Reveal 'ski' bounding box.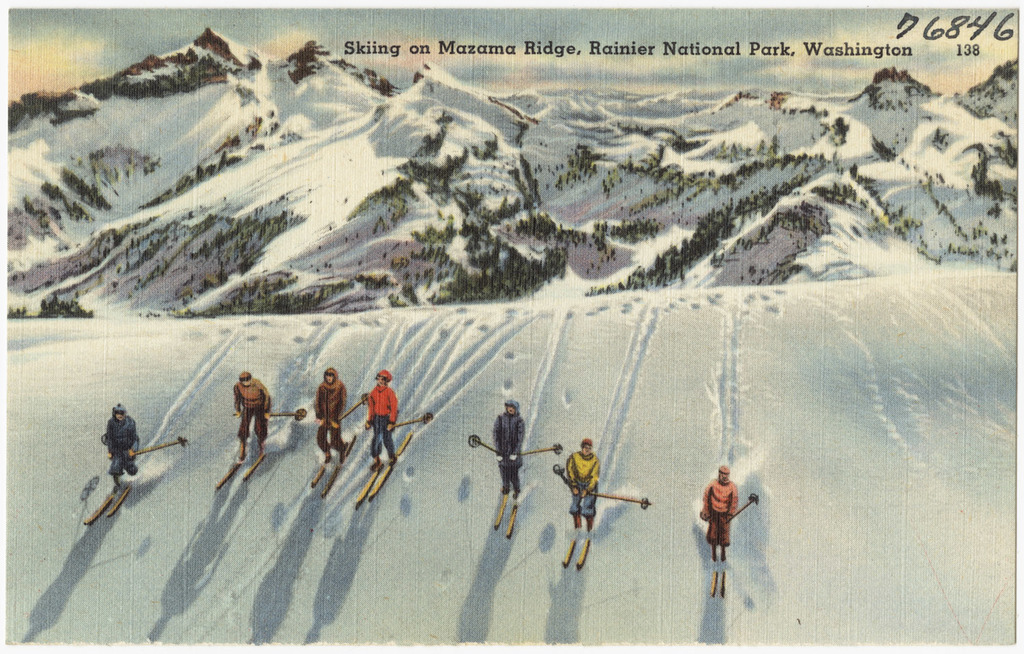
Revealed: [573, 532, 599, 571].
